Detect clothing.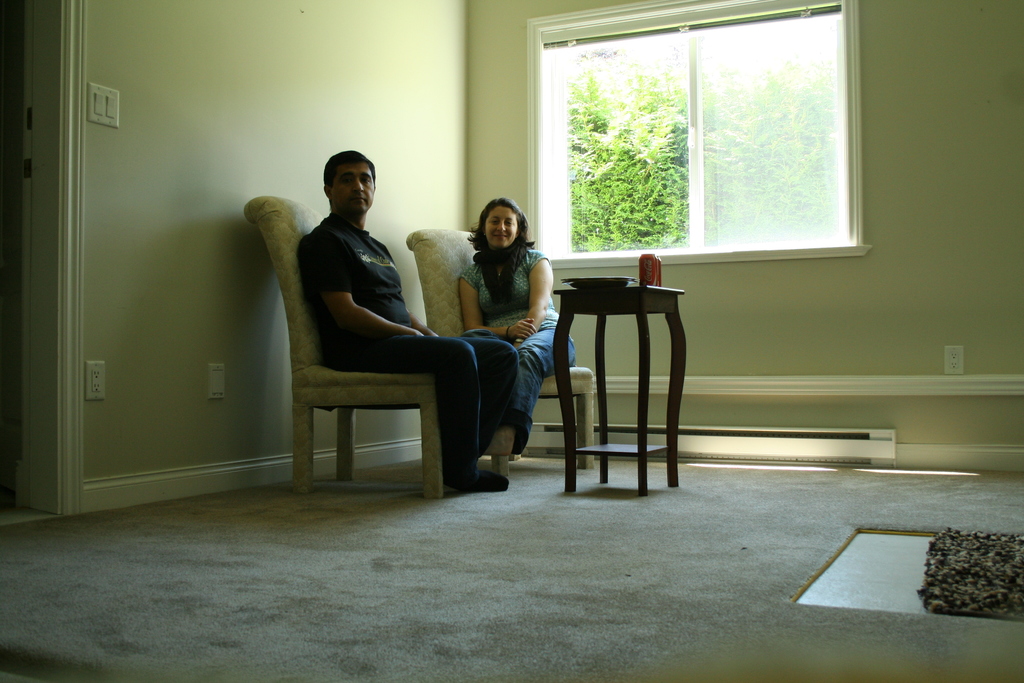
Detected at rect(297, 213, 518, 483).
